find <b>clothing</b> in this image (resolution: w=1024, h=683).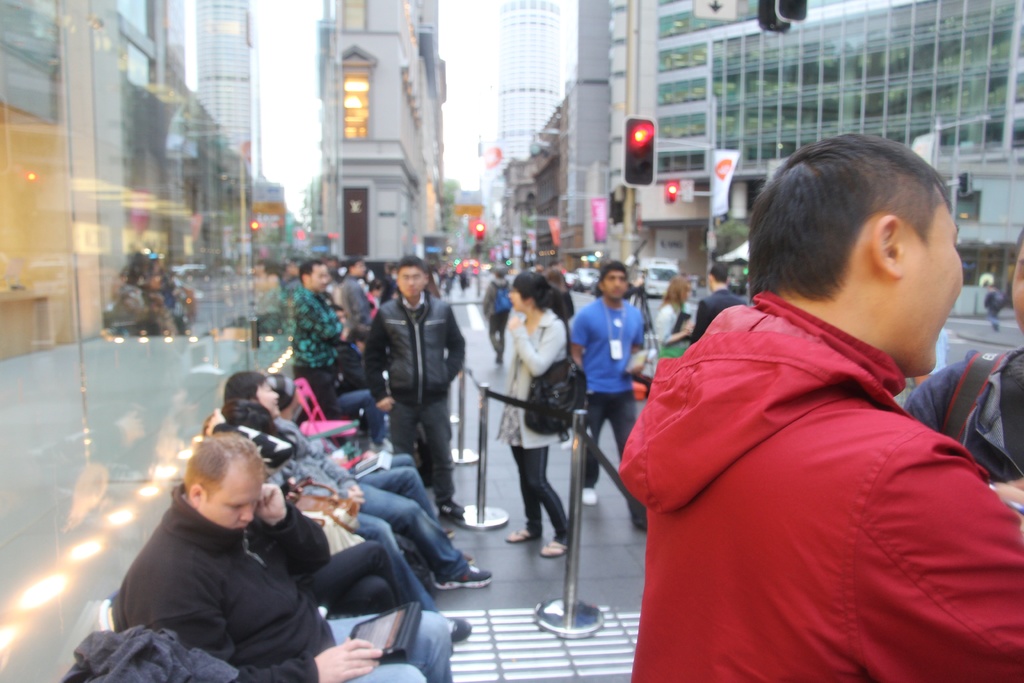
<region>334, 278, 371, 332</region>.
